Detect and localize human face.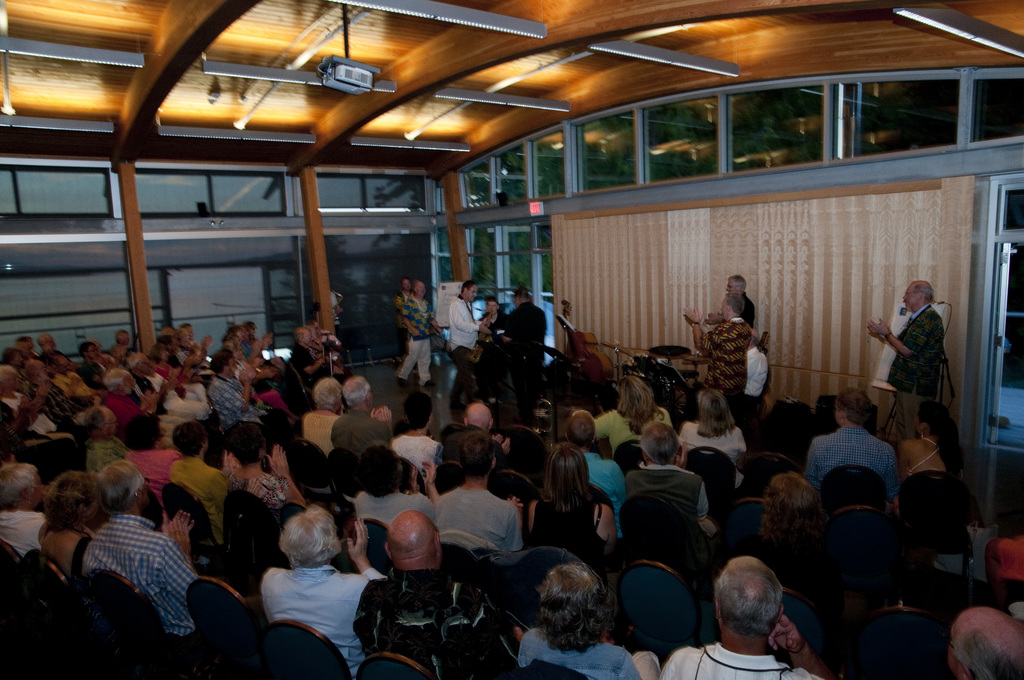
Localized at bbox=(416, 283, 424, 302).
